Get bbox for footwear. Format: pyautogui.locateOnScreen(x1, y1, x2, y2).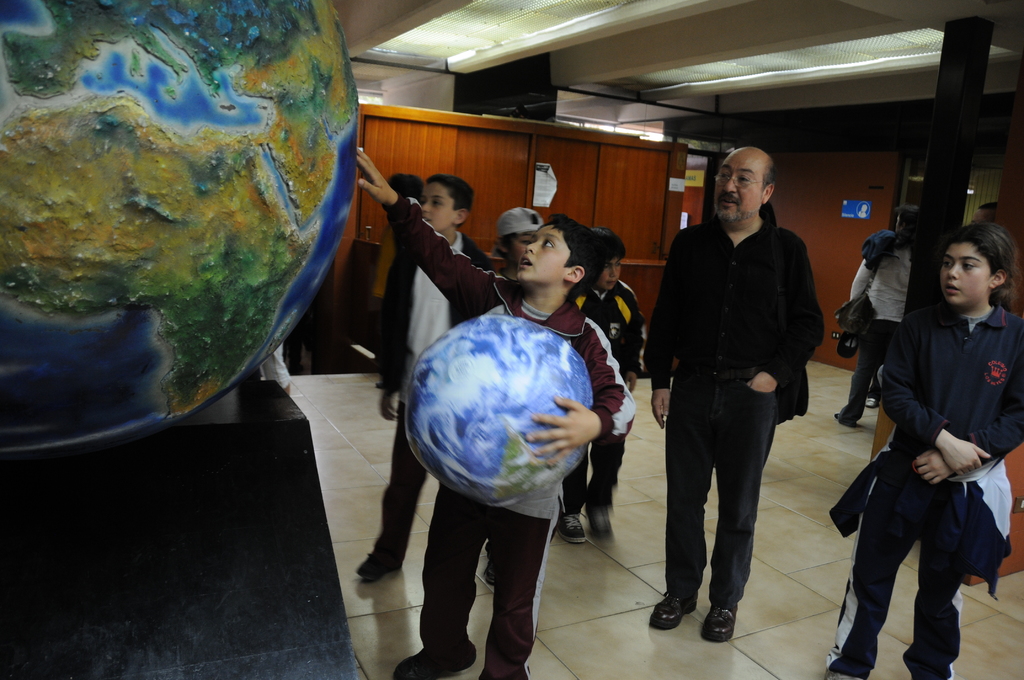
pyautogui.locateOnScreen(822, 662, 862, 679).
